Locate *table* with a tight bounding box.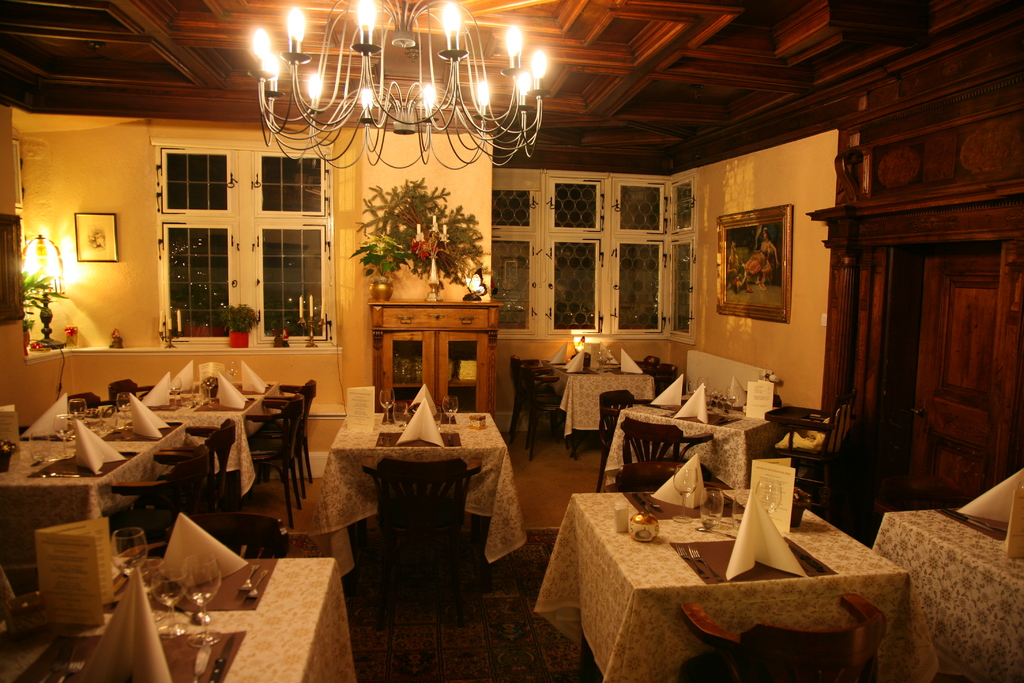
region(114, 378, 279, 475).
